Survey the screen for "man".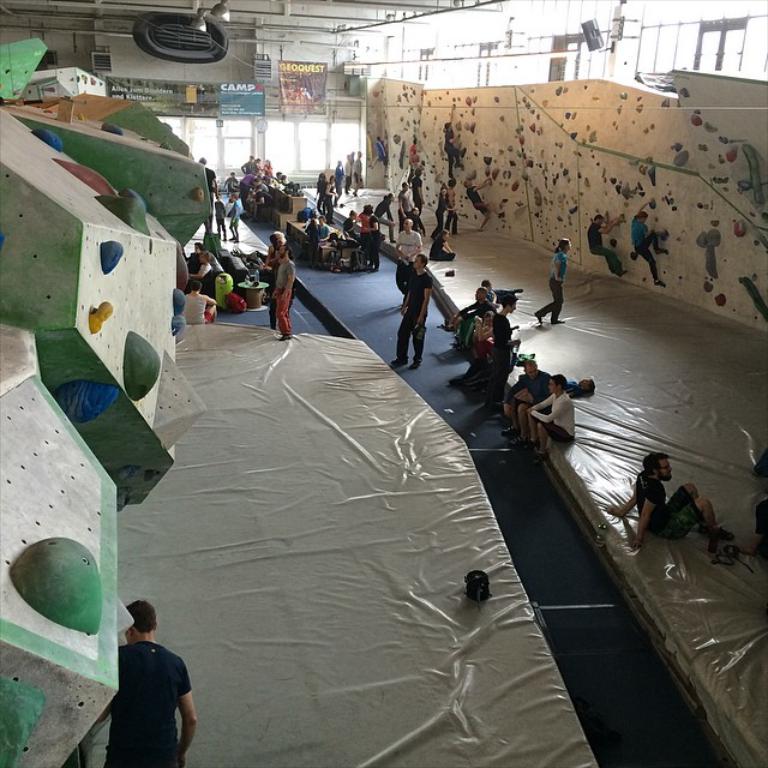
Survey found: locate(396, 253, 432, 372).
